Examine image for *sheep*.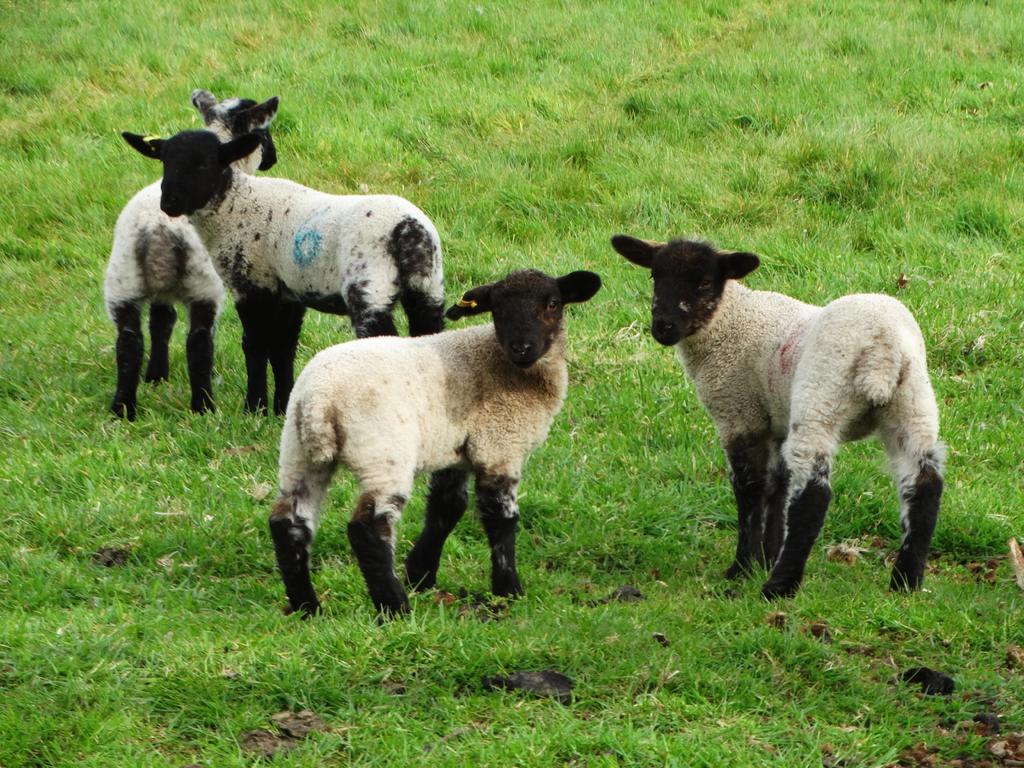
Examination result: {"left": 611, "top": 230, "right": 946, "bottom": 598}.
